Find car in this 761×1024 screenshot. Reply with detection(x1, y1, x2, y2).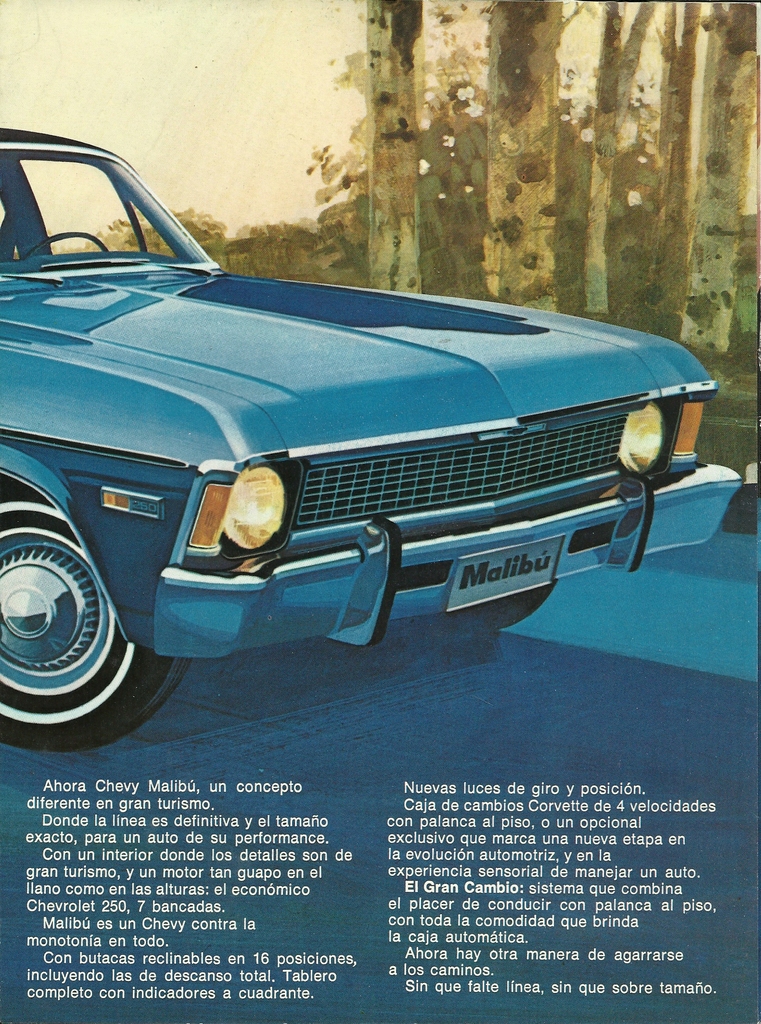
detection(0, 121, 746, 758).
